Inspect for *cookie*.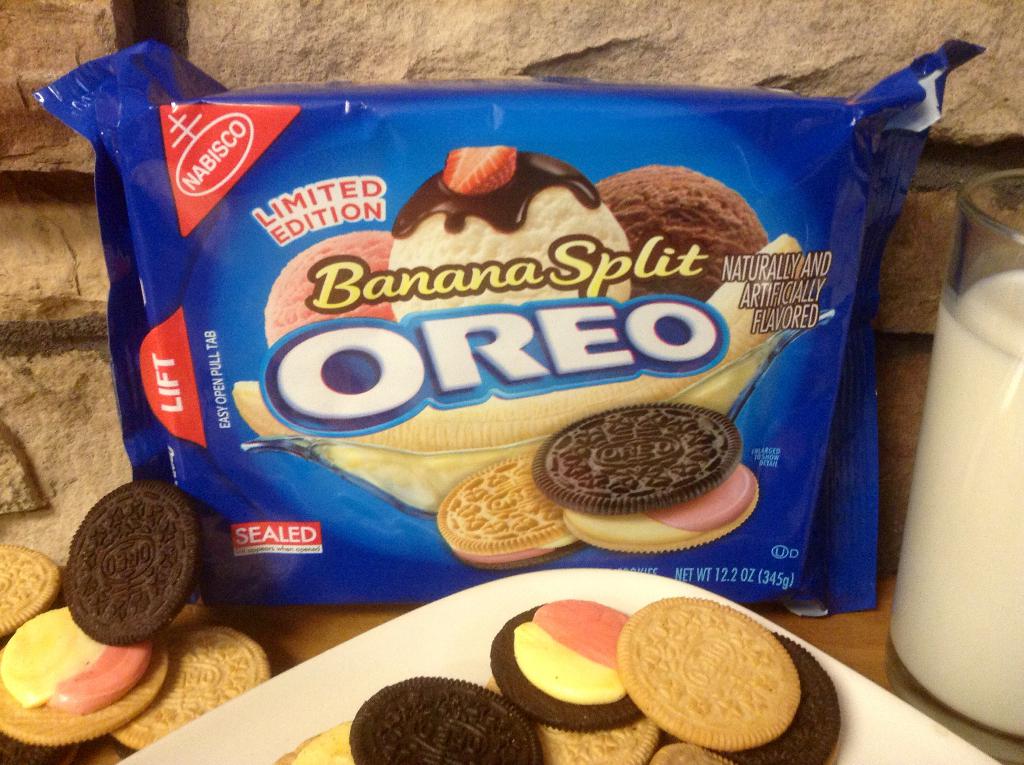
Inspection: box=[534, 394, 762, 555].
